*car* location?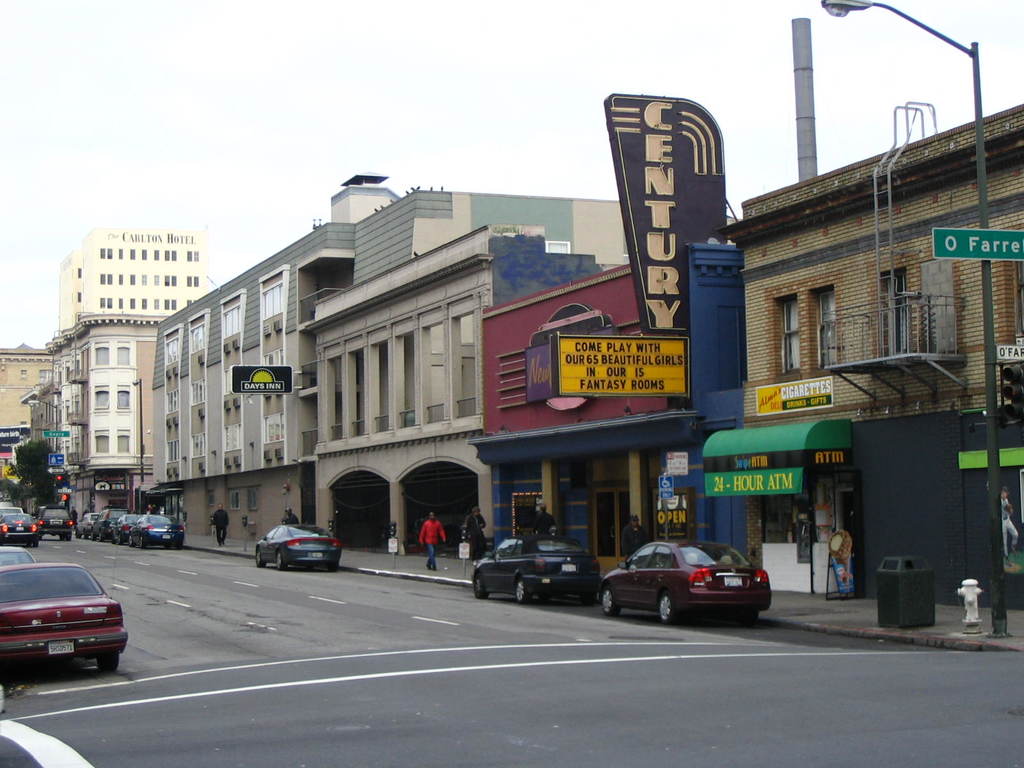
(600, 540, 779, 626)
